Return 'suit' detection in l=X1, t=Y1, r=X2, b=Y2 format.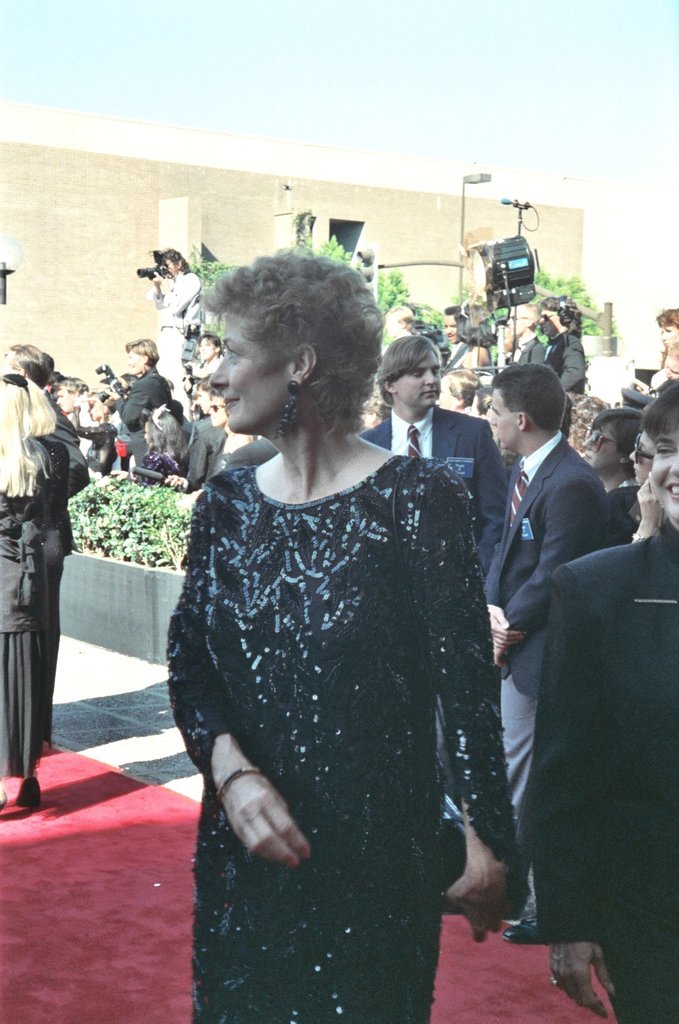
l=115, t=368, r=172, b=468.
